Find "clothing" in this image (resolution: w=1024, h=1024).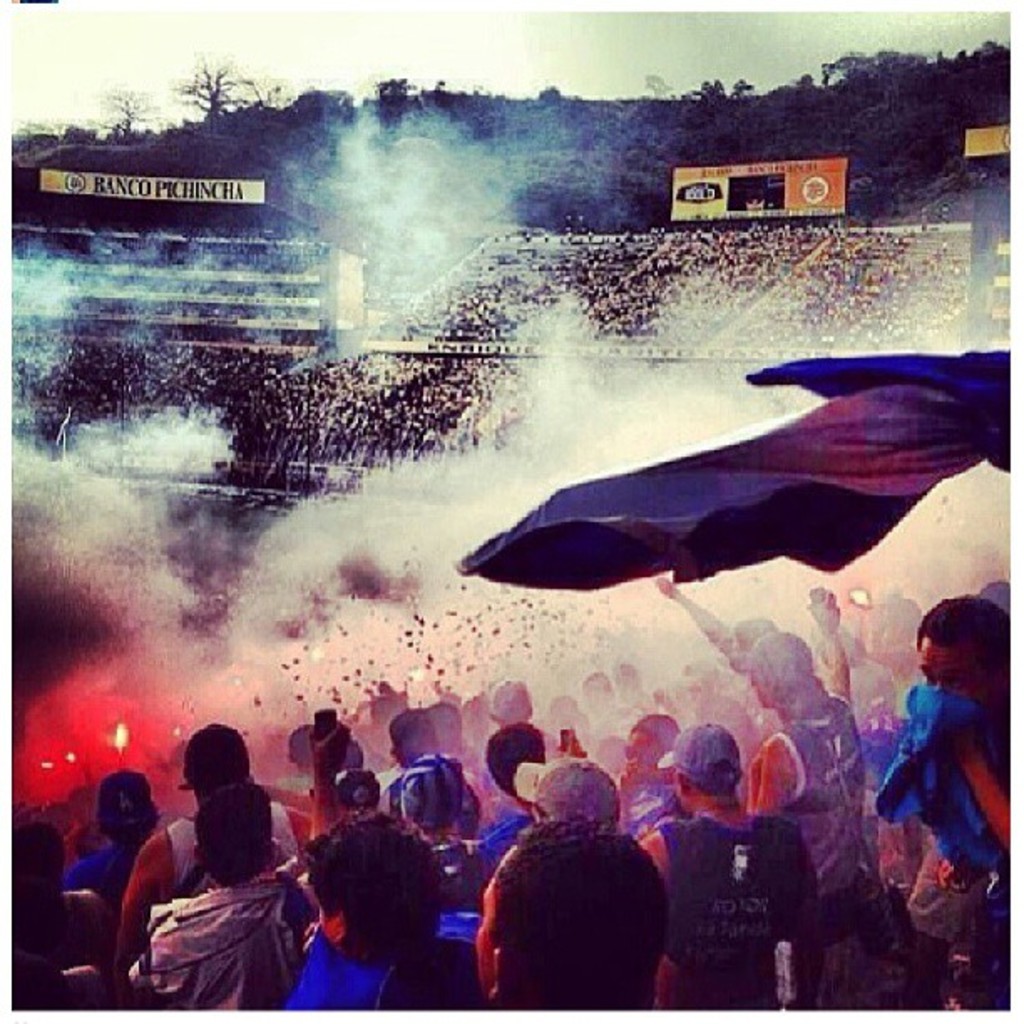
{"left": 13, "top": 694, "right": 942, "bottom": 1001}.
